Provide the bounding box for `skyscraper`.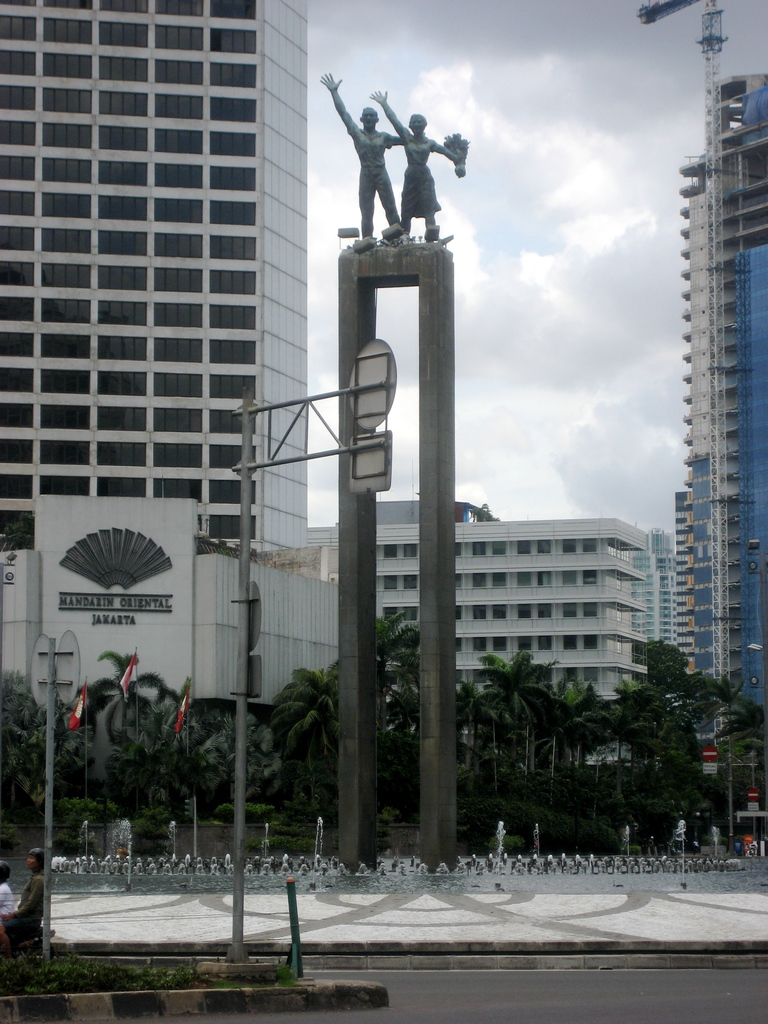
656, 79, 767, 709.
